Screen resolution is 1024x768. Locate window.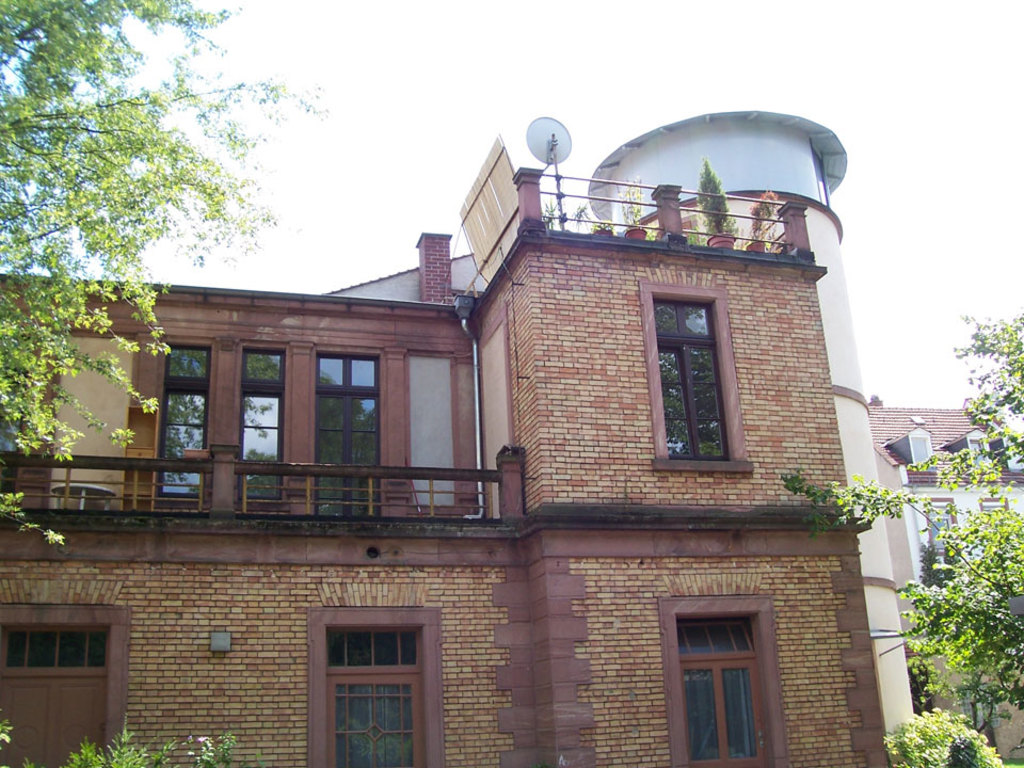
select_region(300, 594, 442, 746).
